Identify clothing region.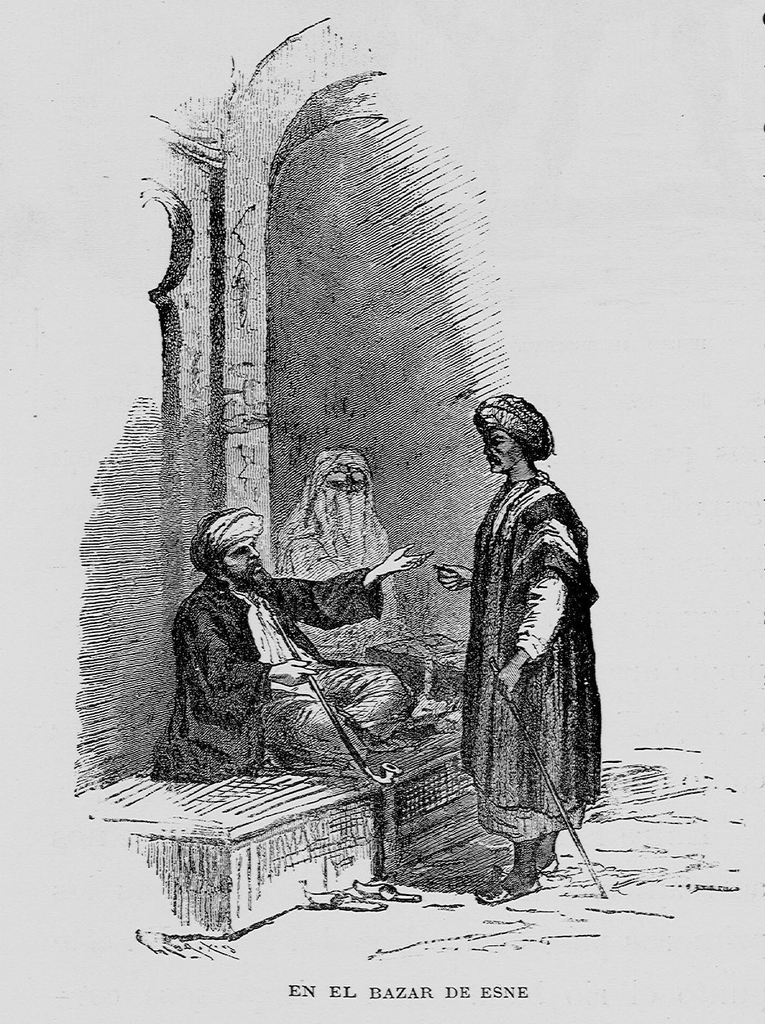
Region: locate(164, 563, 409, 796).
